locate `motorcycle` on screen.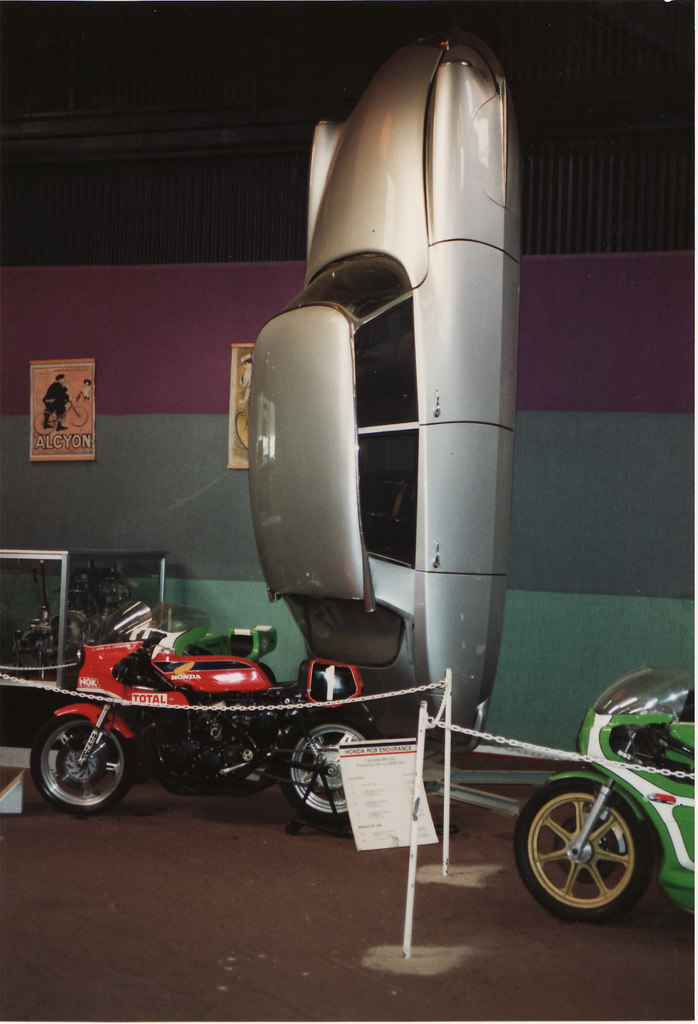
On screen at {"x1": 34, "y1": 617, "x2": 390, "y2": 833}.
